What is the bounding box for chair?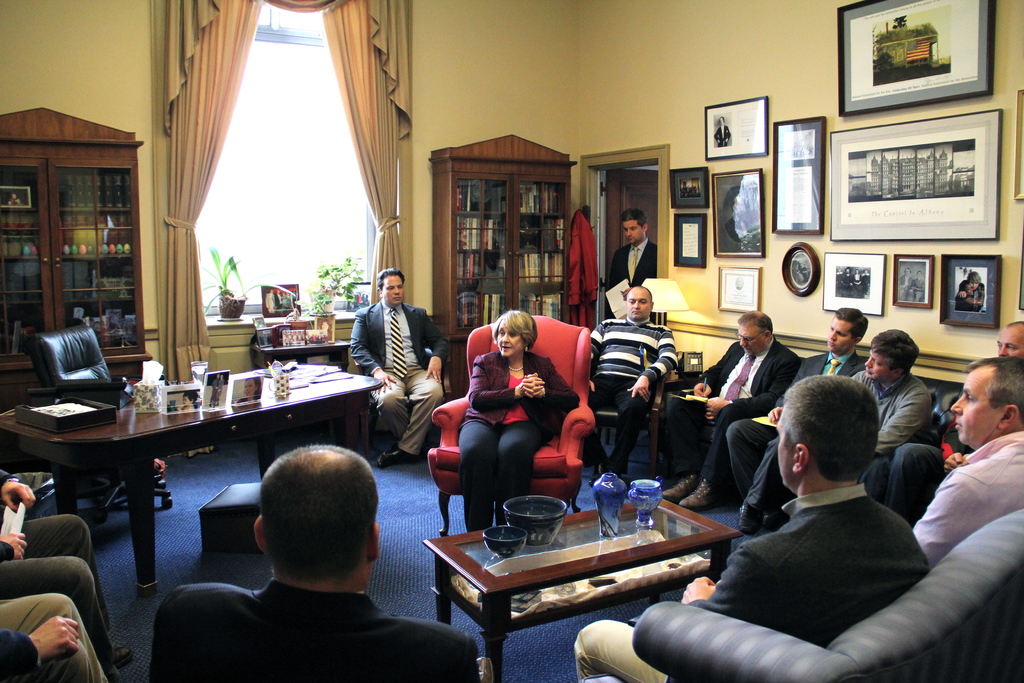
Rect(23, 315, 178, 514).
